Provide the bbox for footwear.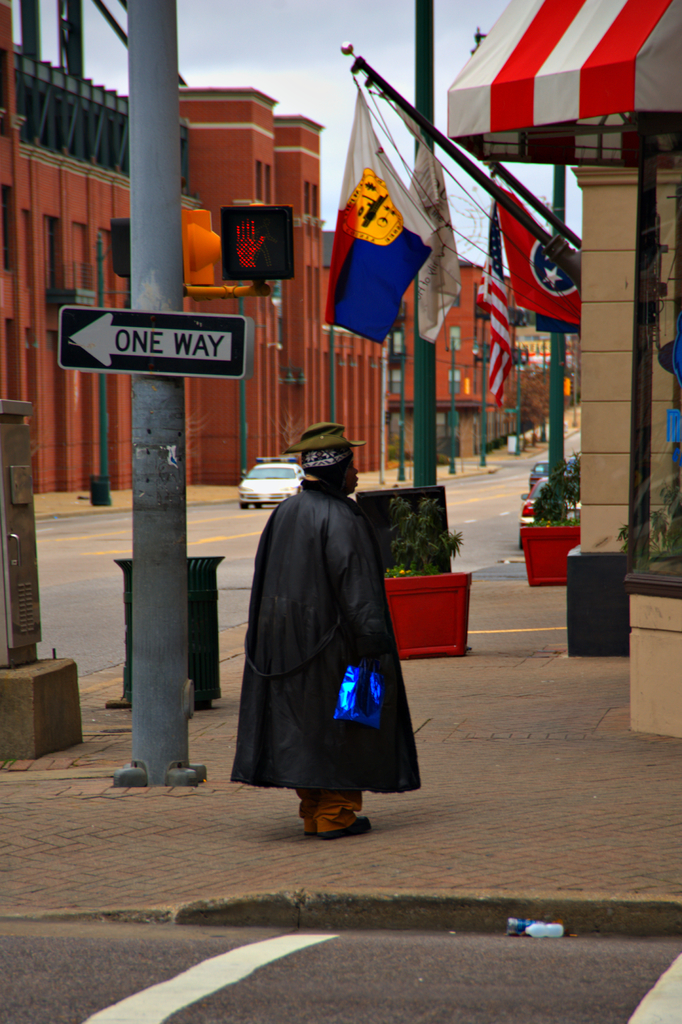
detection(311, 787, 369, 836).
